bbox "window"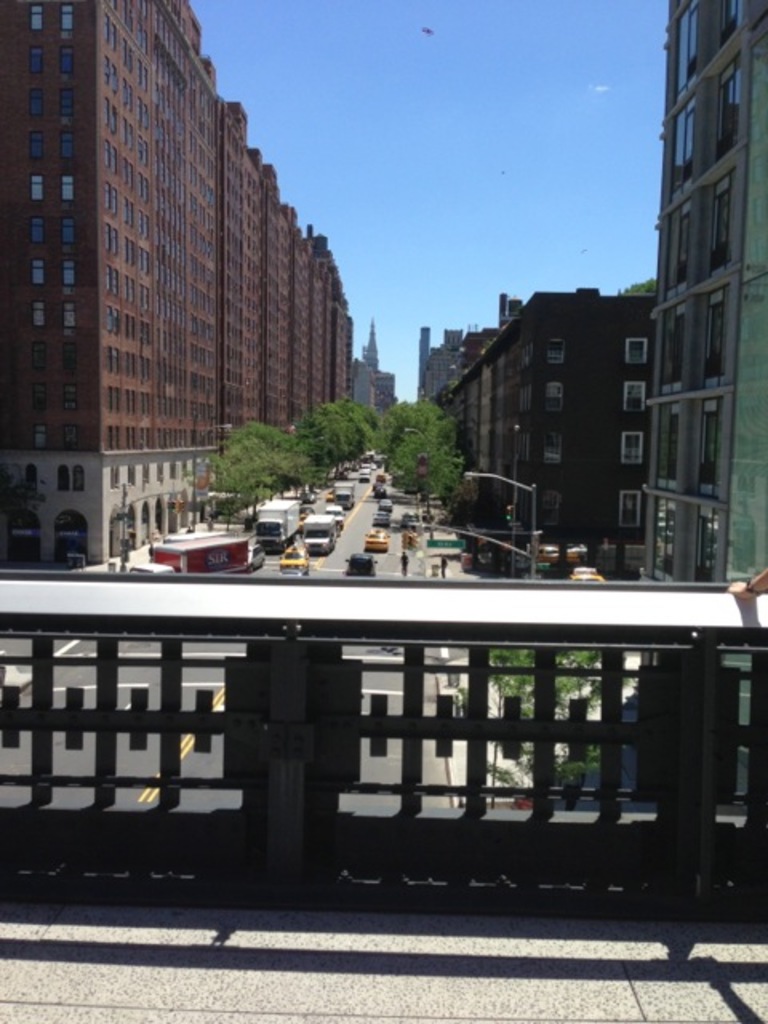
(622, 427, 643, 461)
